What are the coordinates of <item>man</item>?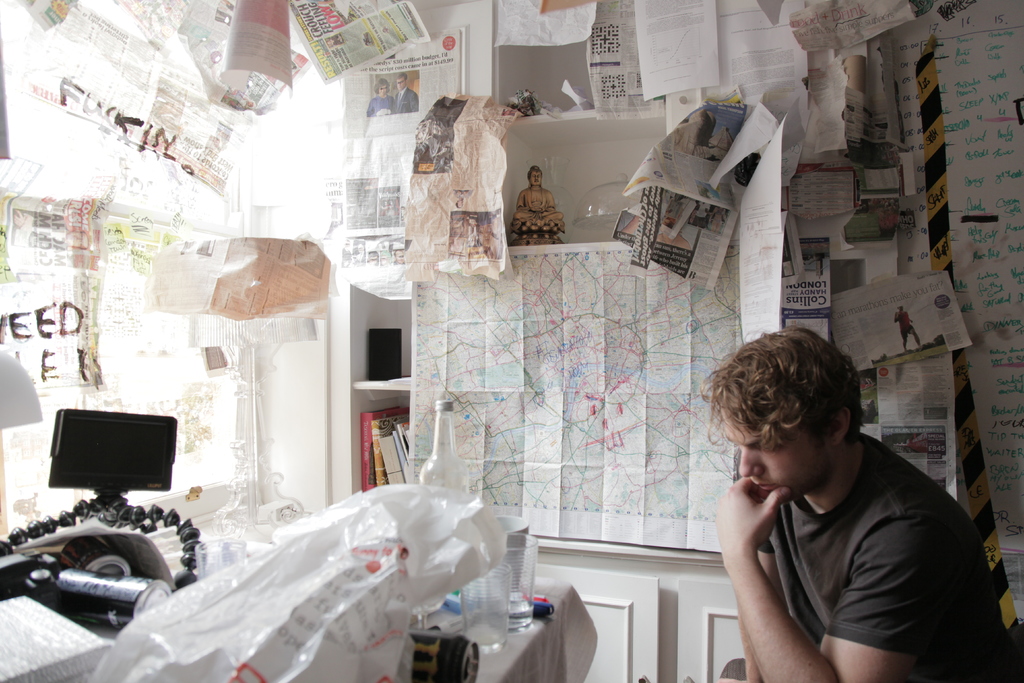
x1=502 y1=162 x2=565 y2=236.
